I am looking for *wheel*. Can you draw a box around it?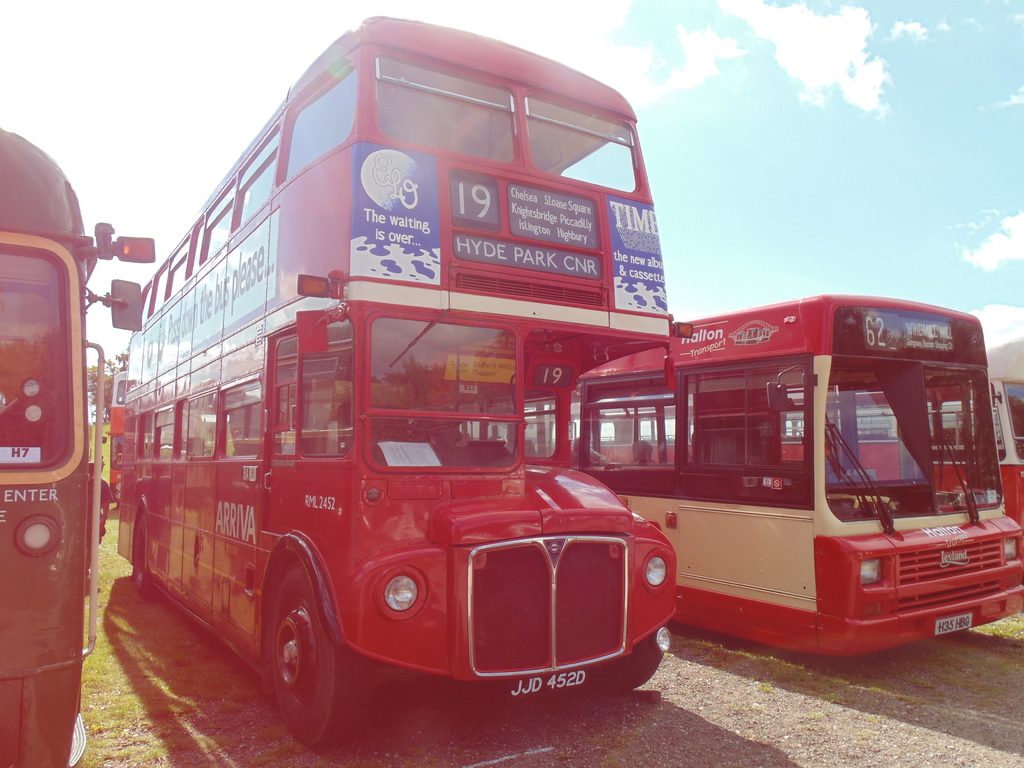
Sure, the bounding box is 270,567,368,748.
